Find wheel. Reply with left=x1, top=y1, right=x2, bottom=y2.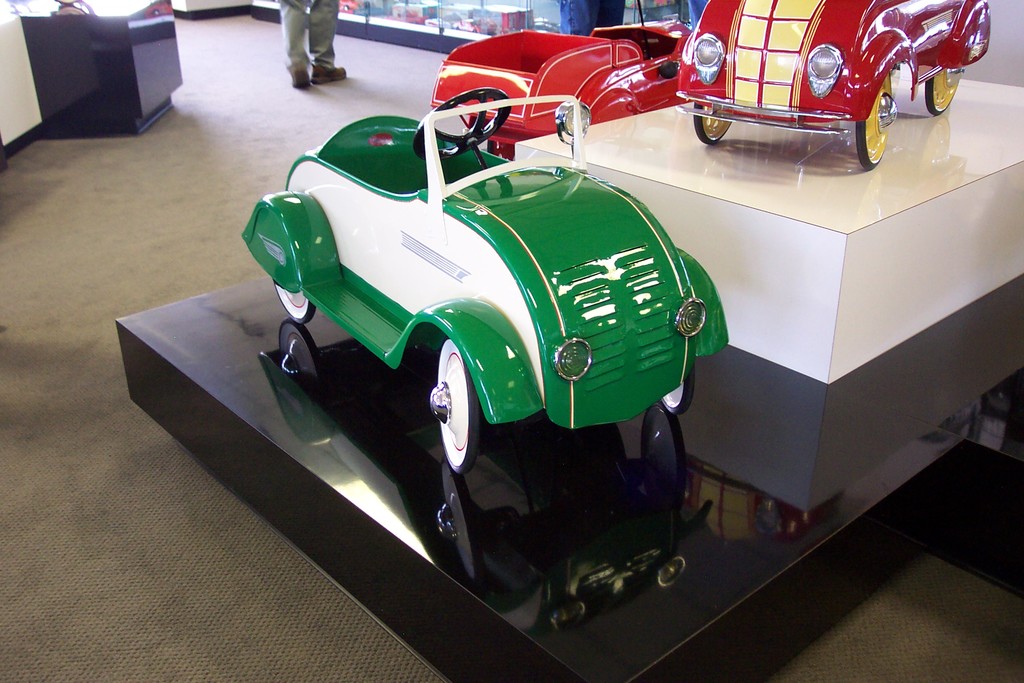
left=486, top=138, right=515, bottom=158.
